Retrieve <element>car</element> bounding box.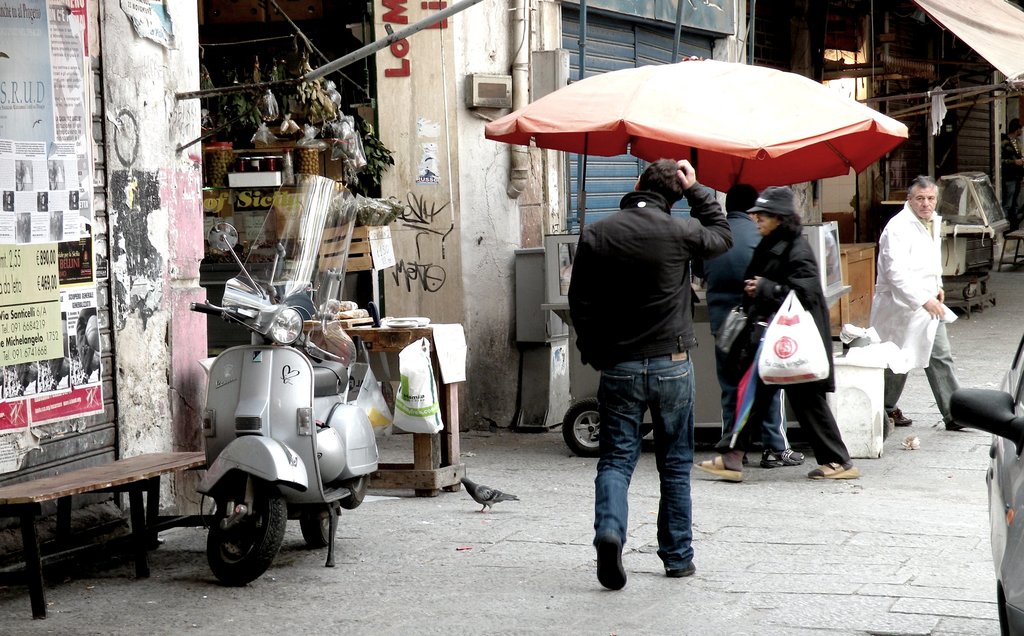
Bounding box: l=949, t=340, r=1023, b=635.
